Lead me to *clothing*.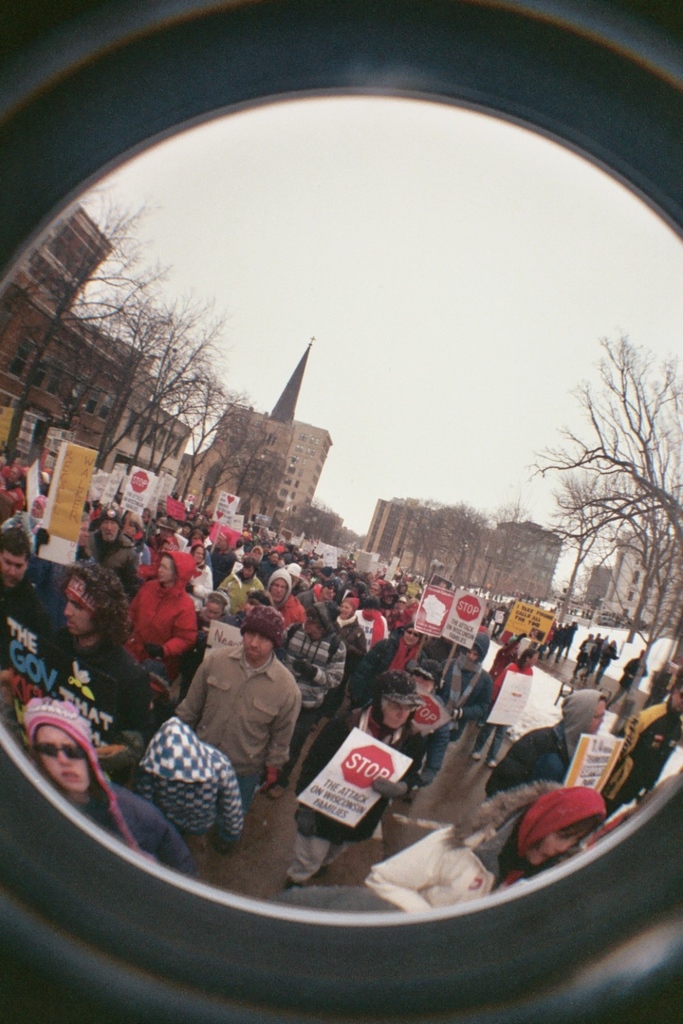
Lead to crop(186, 565, 222, 616).
